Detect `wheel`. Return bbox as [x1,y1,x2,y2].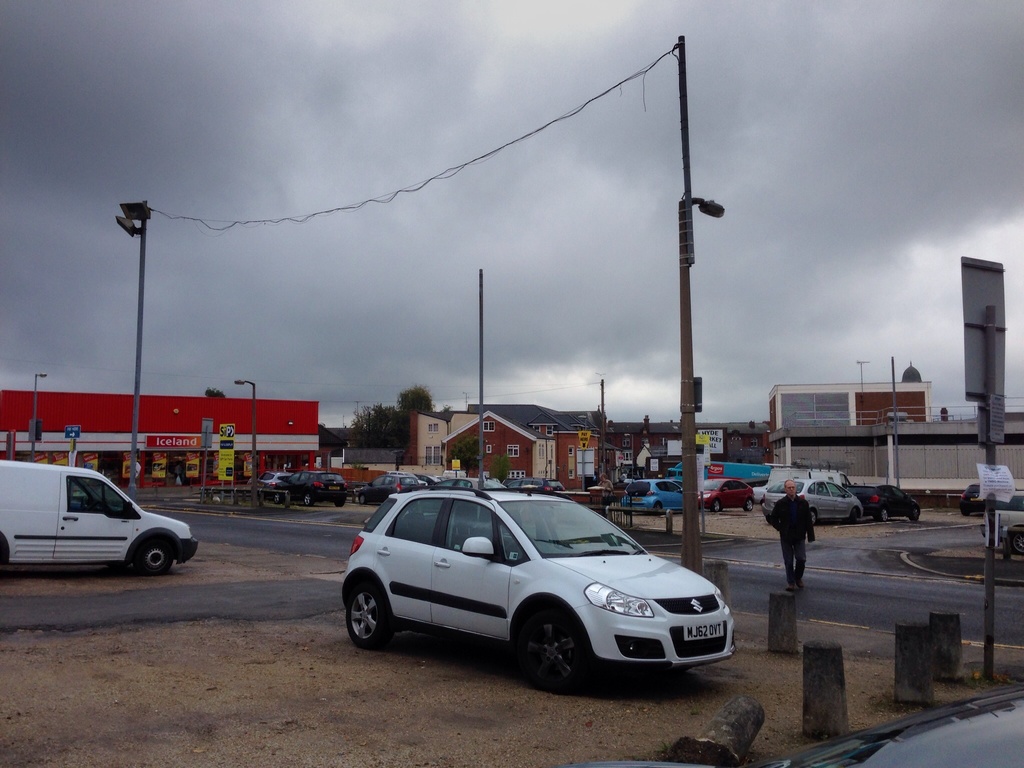
[874,509,890,524].
